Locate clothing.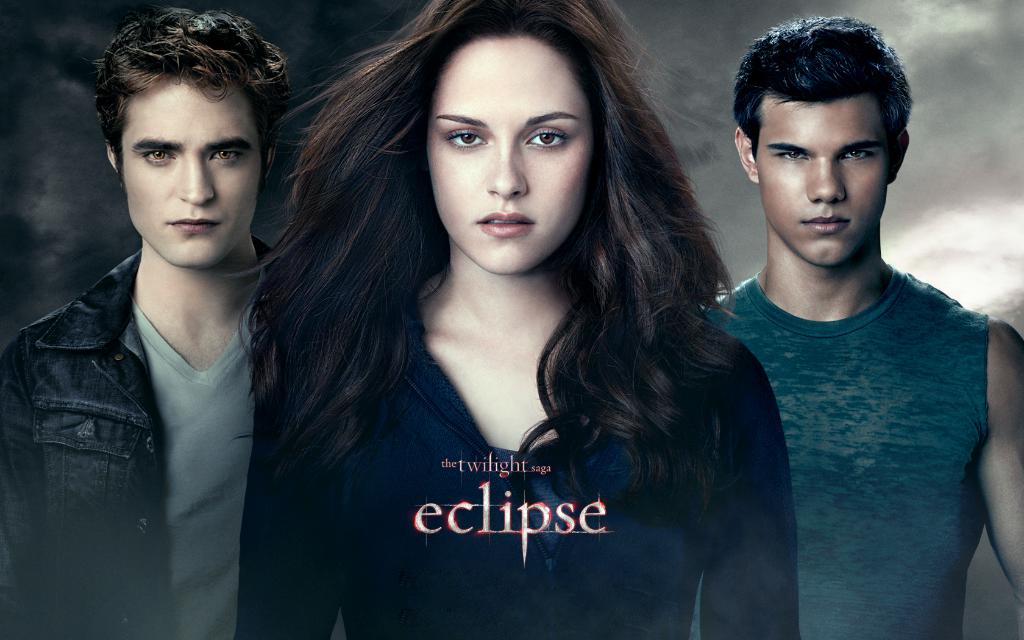
Bounding box: 0, 237, 351, 639.
